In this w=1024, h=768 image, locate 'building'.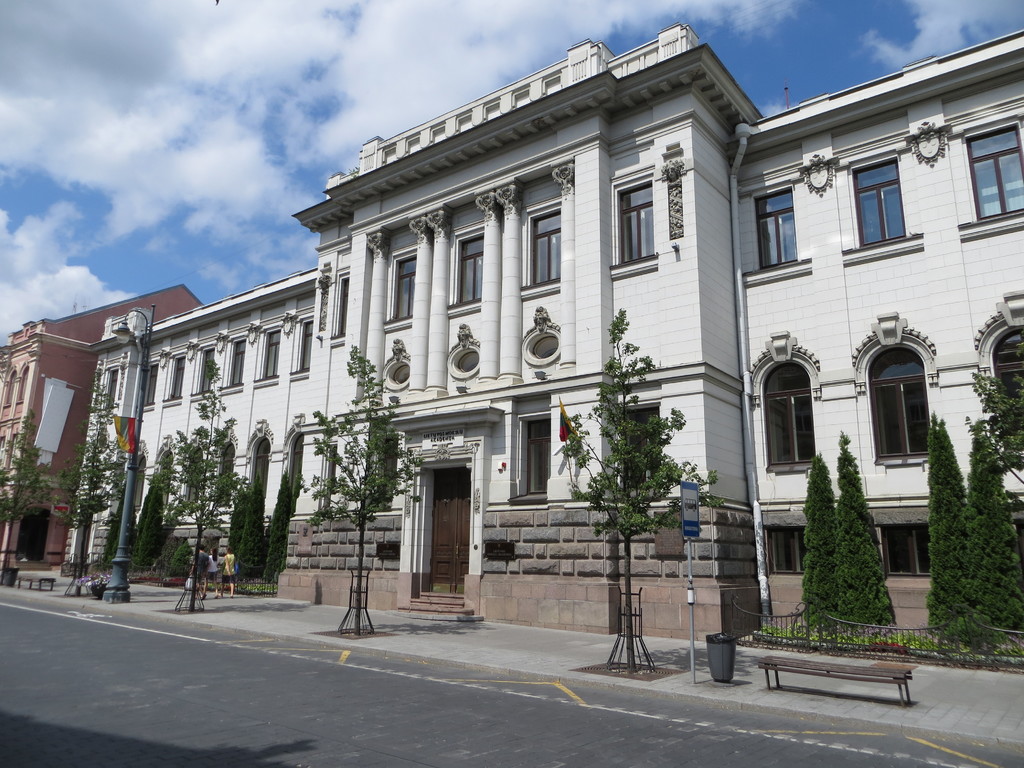
Bounding box: l=0, t=282, r=202, b=573.
